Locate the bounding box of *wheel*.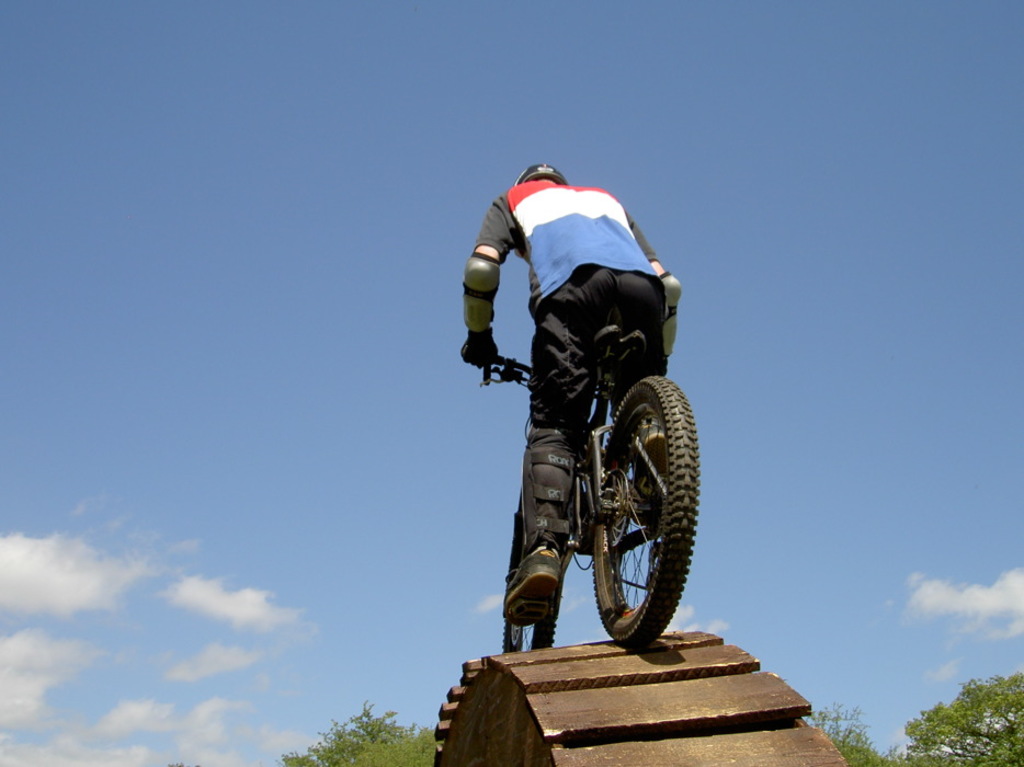
Bounding box: 594:378:699:646.
